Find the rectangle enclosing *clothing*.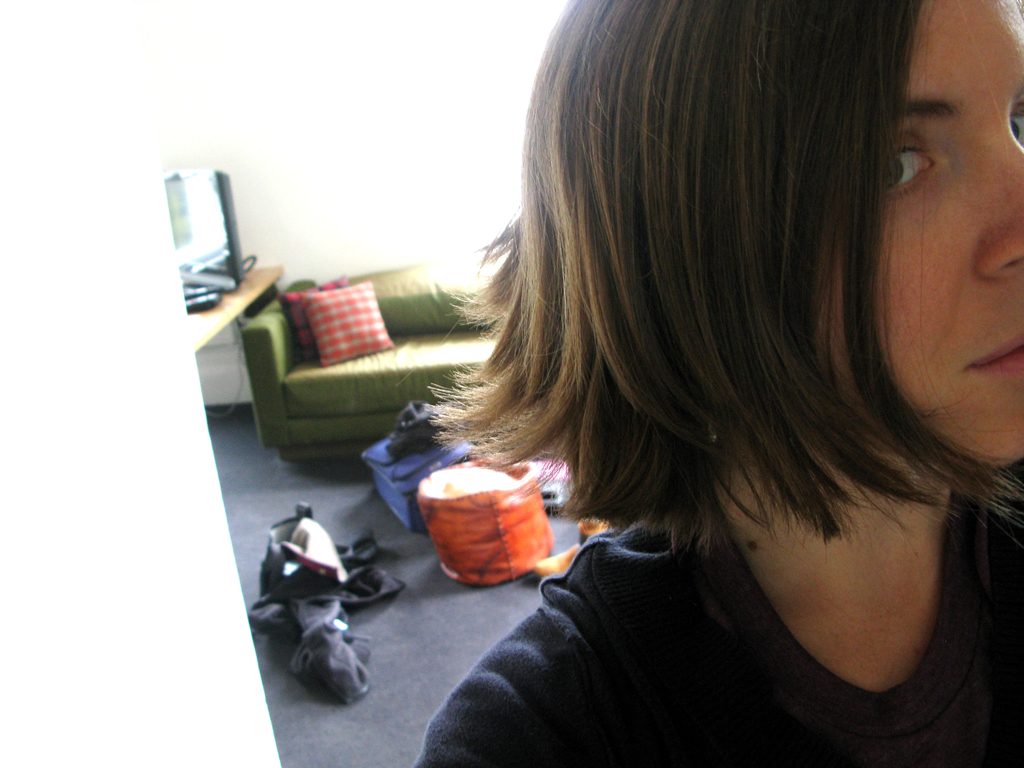
box=[335, 379, 1023, 749].
